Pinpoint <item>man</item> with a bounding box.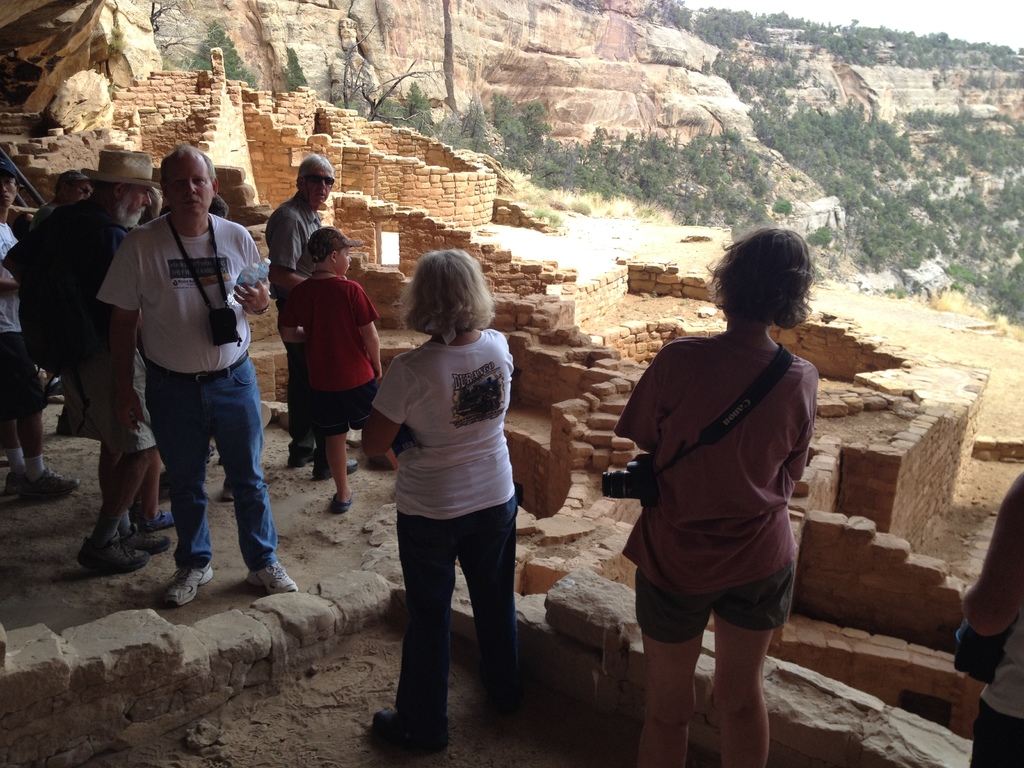
<box>0,164,101,495</box>.
